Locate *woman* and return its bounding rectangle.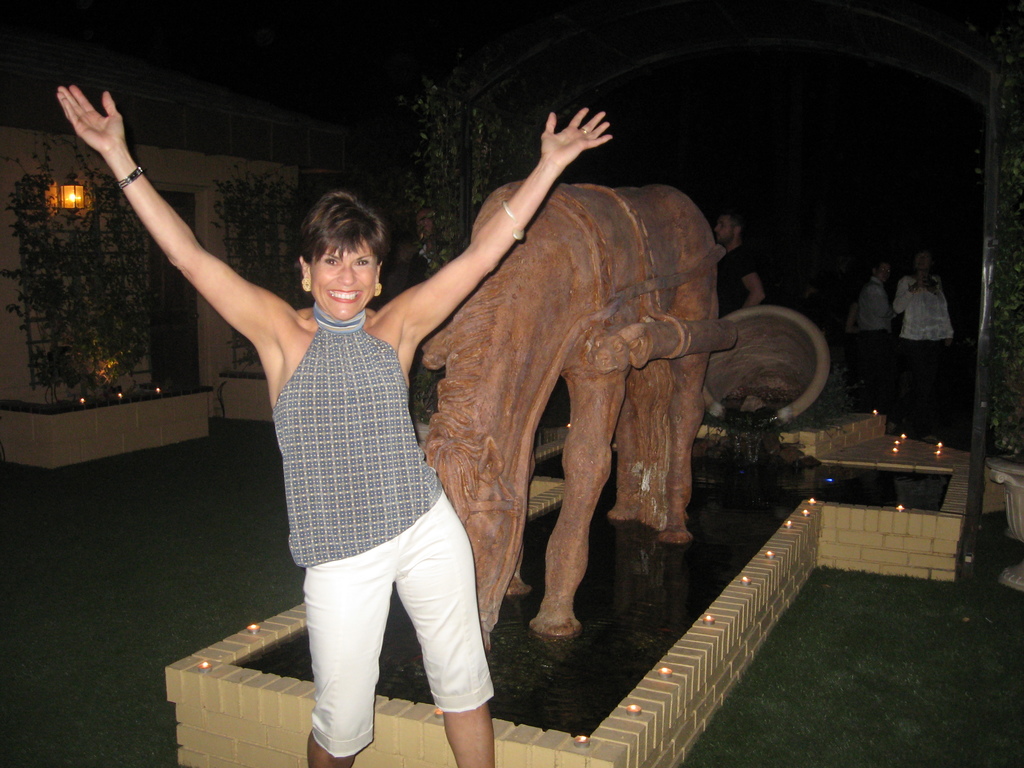
48 92 580 767.
